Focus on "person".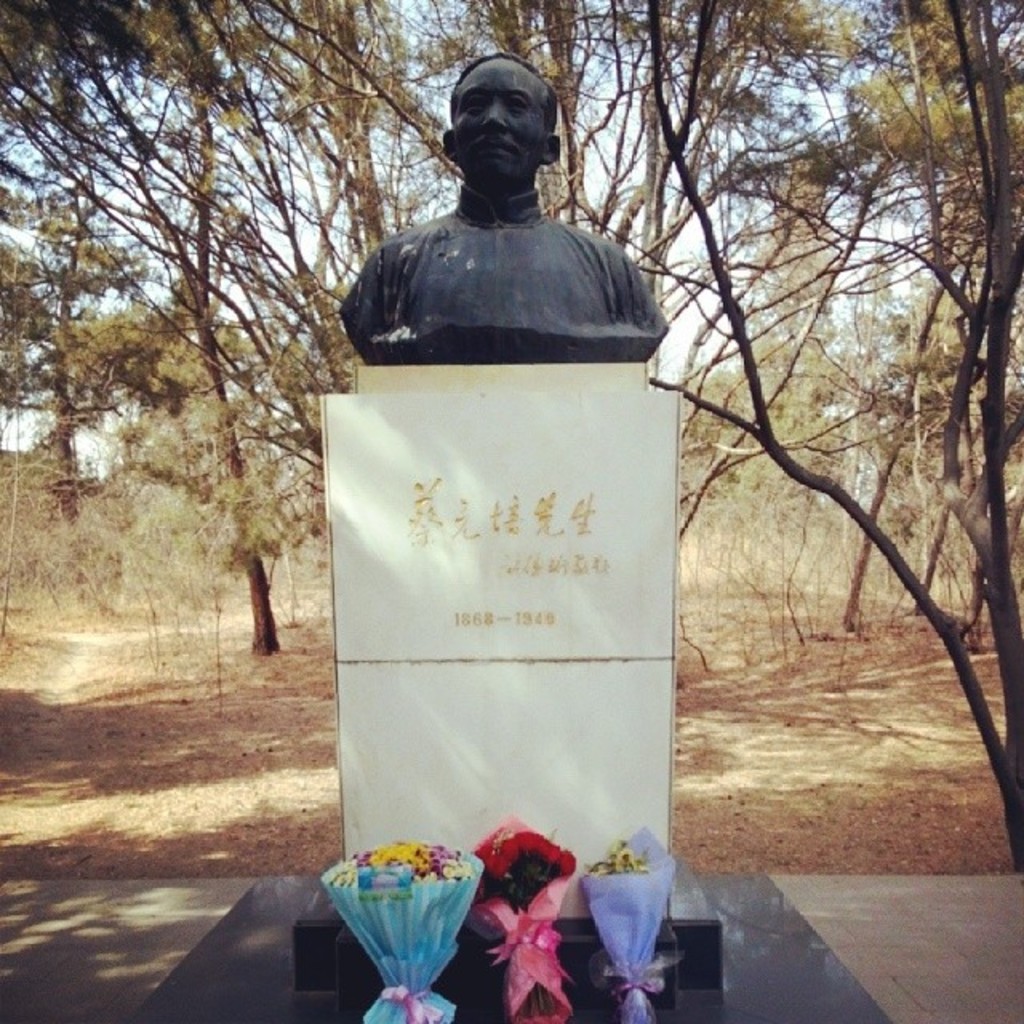
Focused at l=338, t=69, r=666, b=384.
